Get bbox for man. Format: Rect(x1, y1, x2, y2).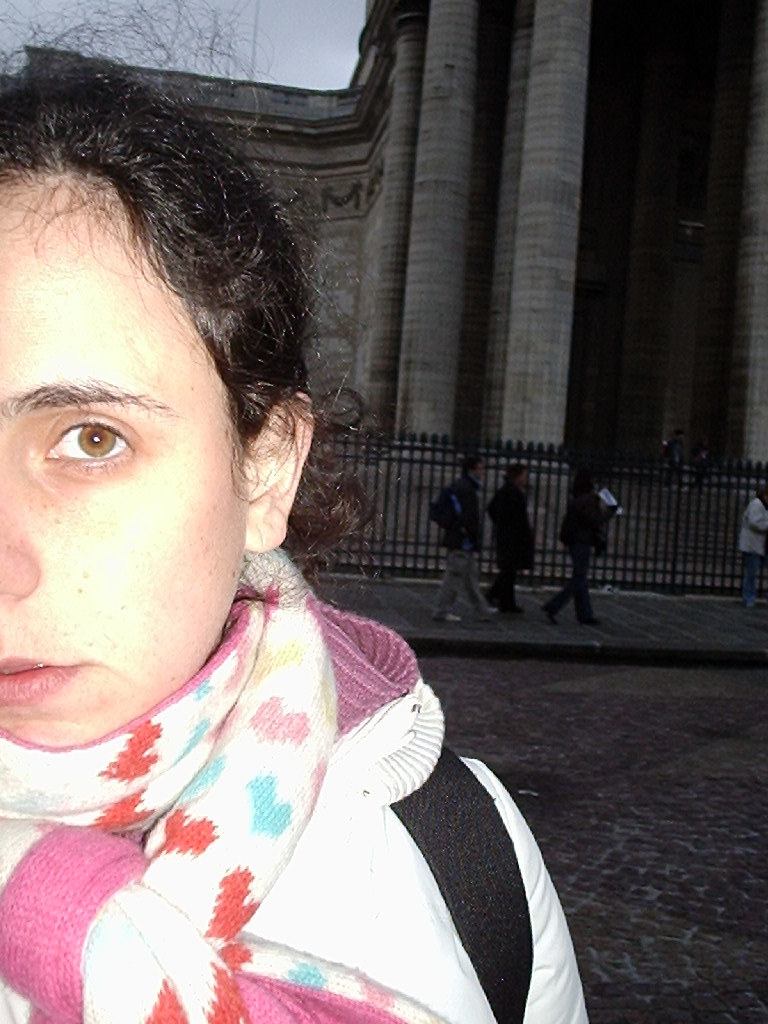
Rect(543, 468, 612, 625).
